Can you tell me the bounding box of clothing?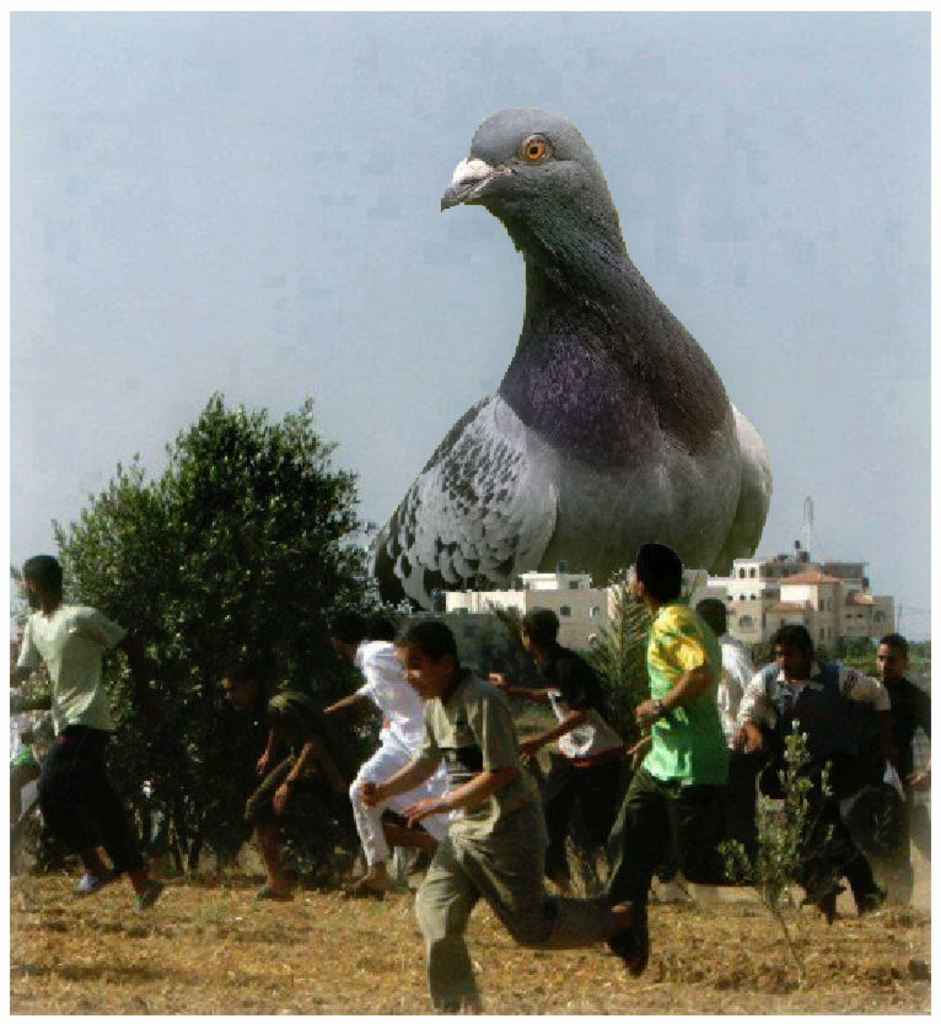
bbox=[699, 618, 937, 902].
